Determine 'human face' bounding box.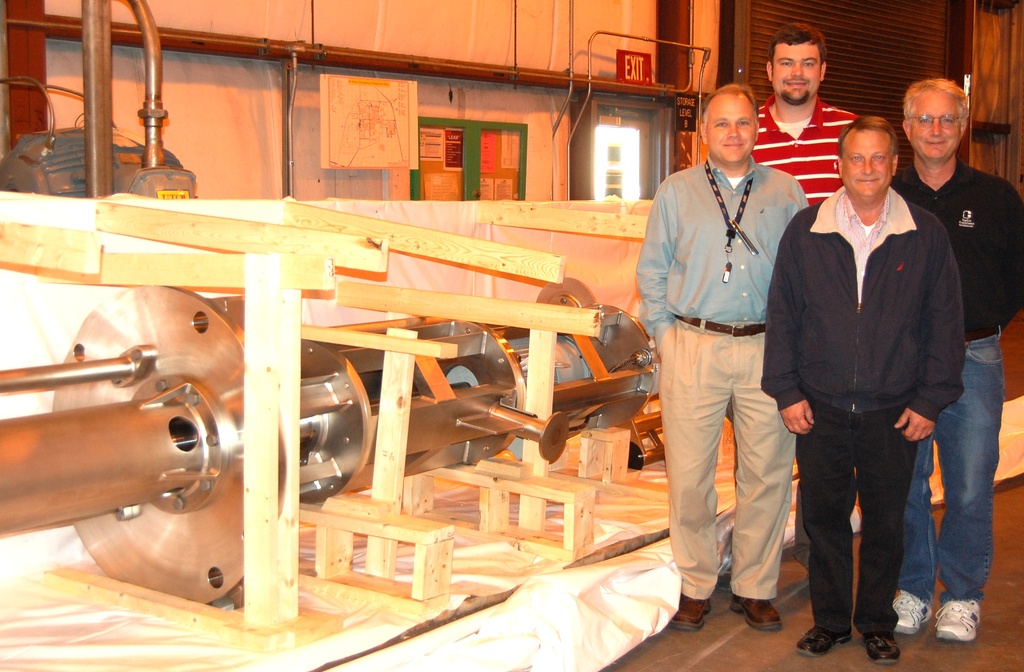
Determined: (912,94,959,163).
